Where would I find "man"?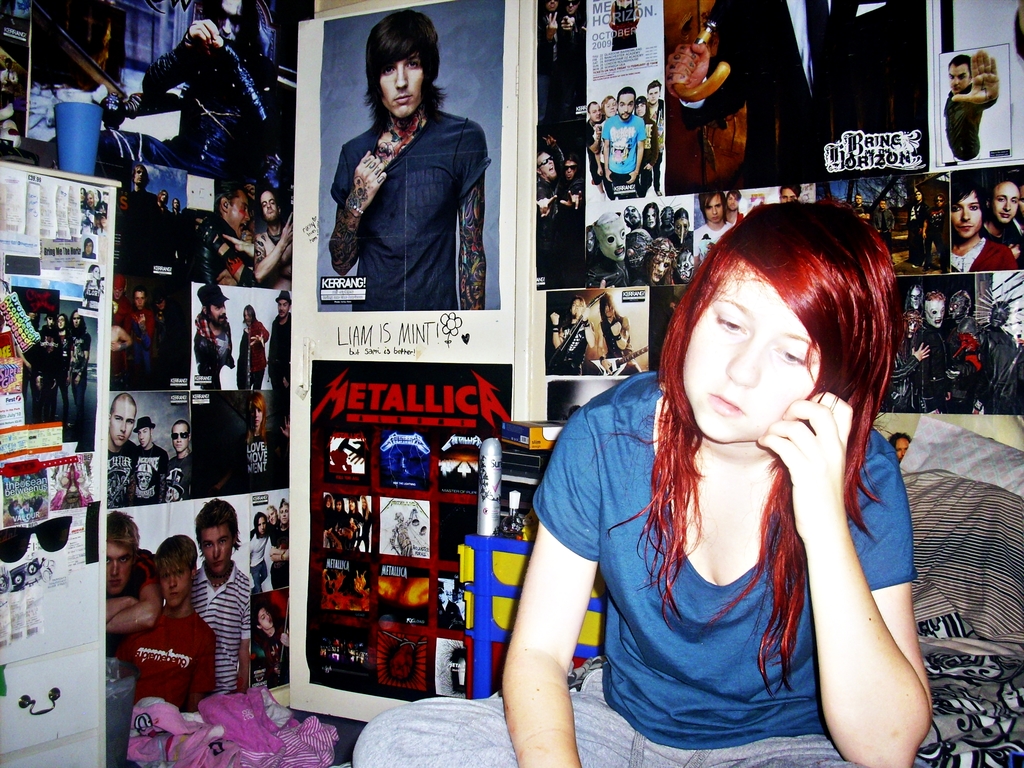
At 98,514,166,657.
